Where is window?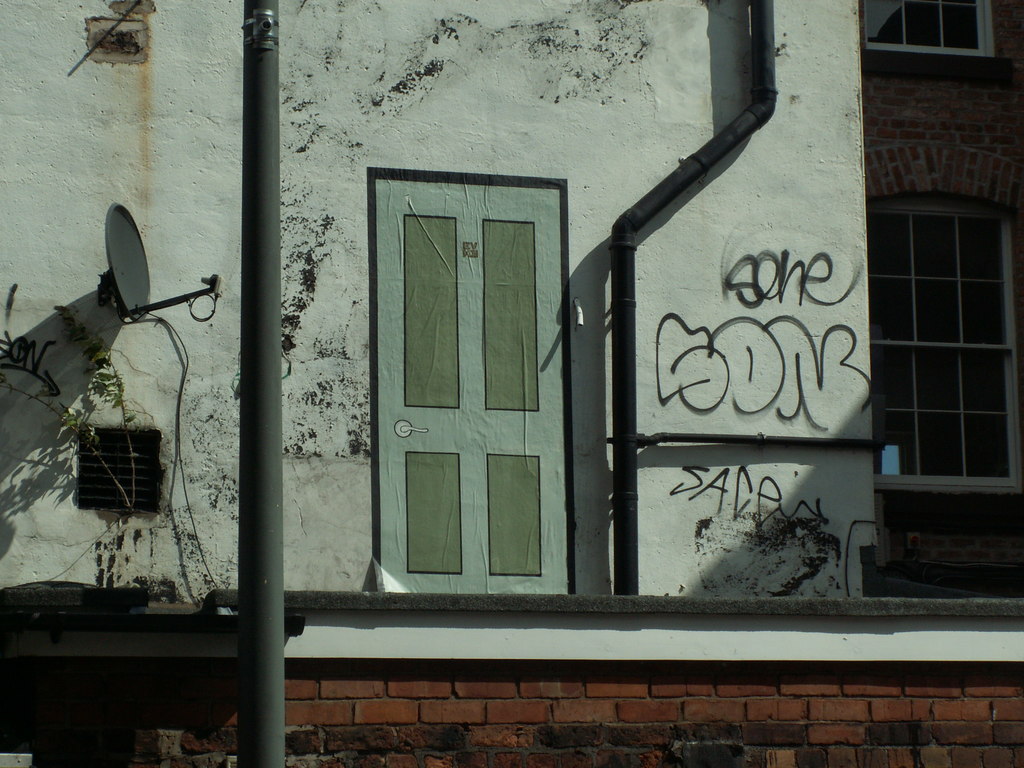
x1=884 y1=168 x2=1016 y2=511.
